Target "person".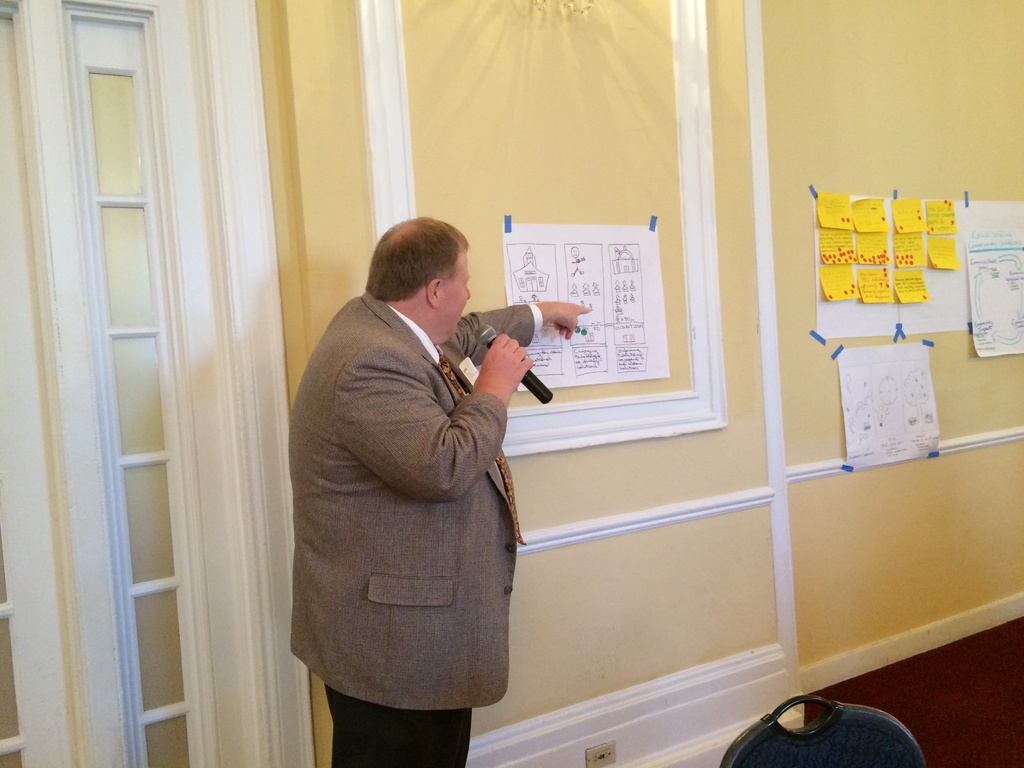
Target region: bbox=[290, 216, 588, 767].
